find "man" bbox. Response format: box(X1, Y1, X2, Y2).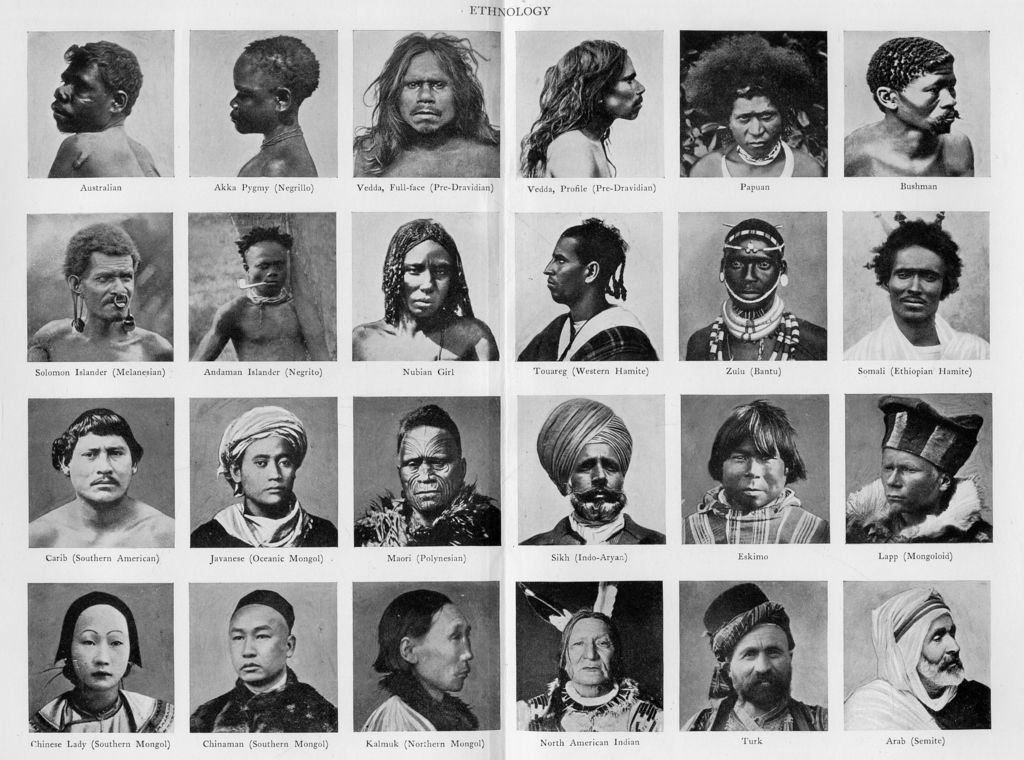
box(686, 216, 825, 360).
